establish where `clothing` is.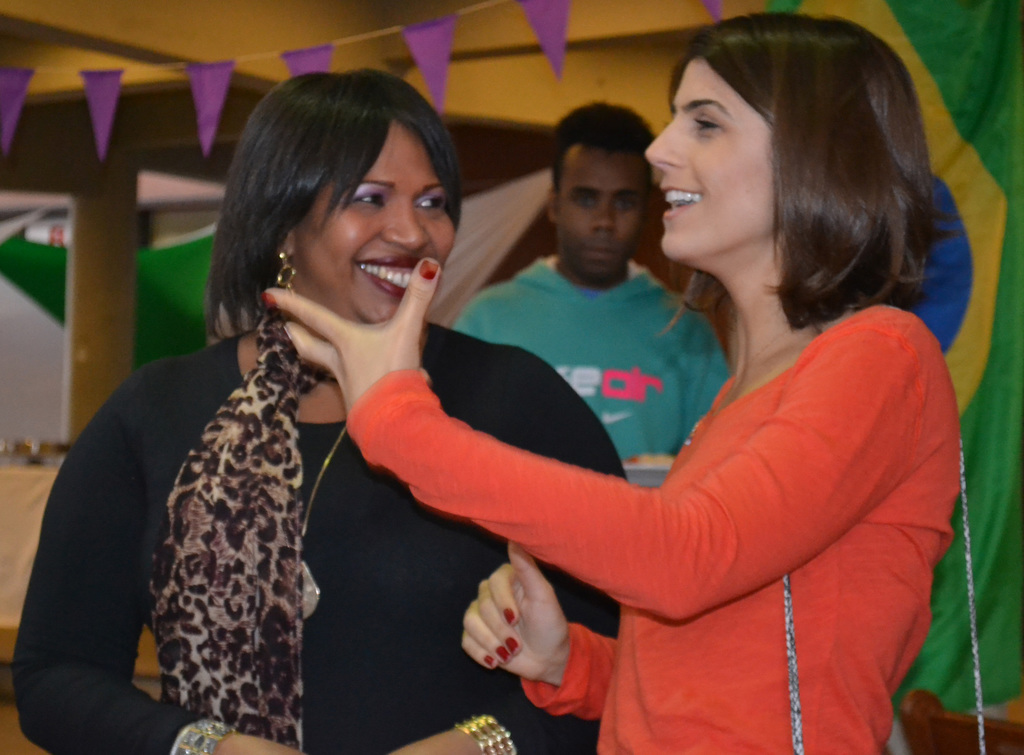
Established at <bbox>53, 249, 458, 751</bbox>.
